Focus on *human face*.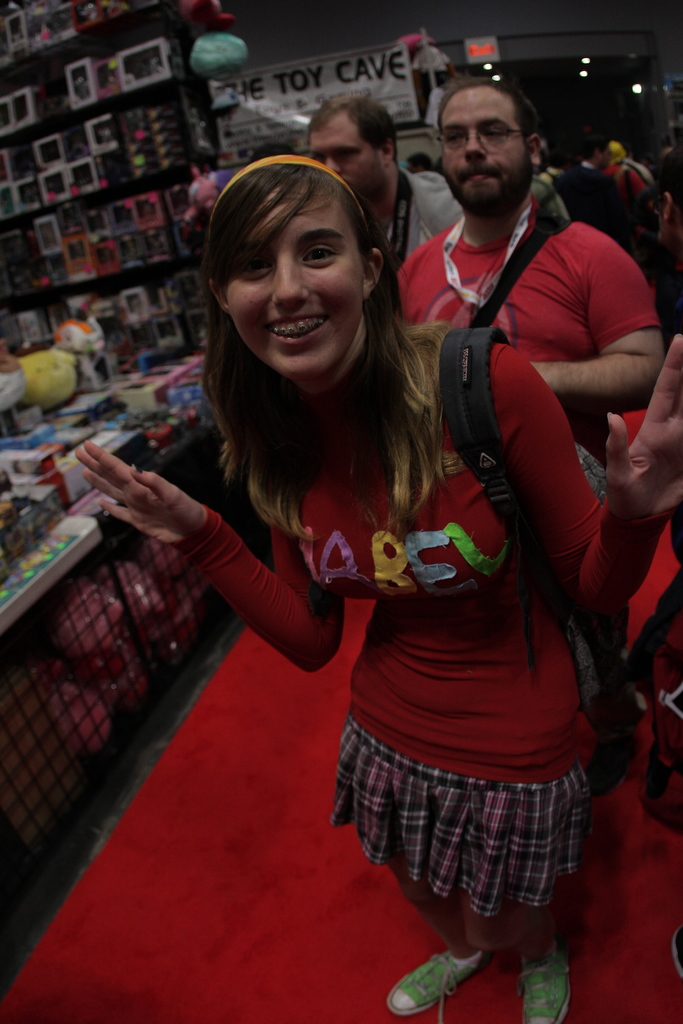
Focused at left=433, top=73, right=533, bottom=206.
